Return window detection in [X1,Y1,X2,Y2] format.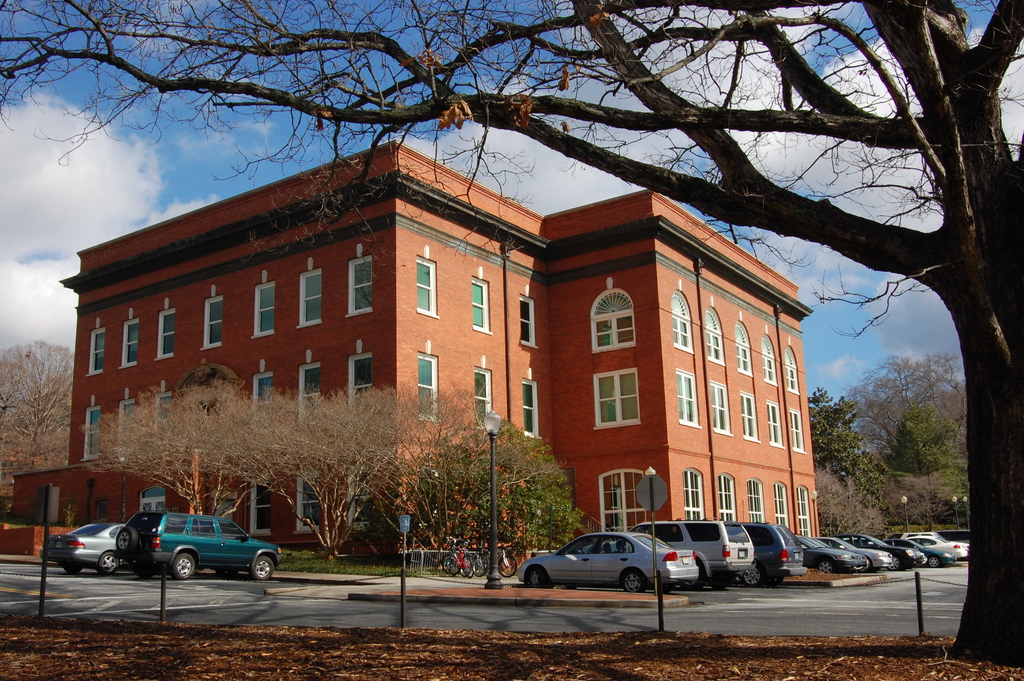
[471,277,492,331].
